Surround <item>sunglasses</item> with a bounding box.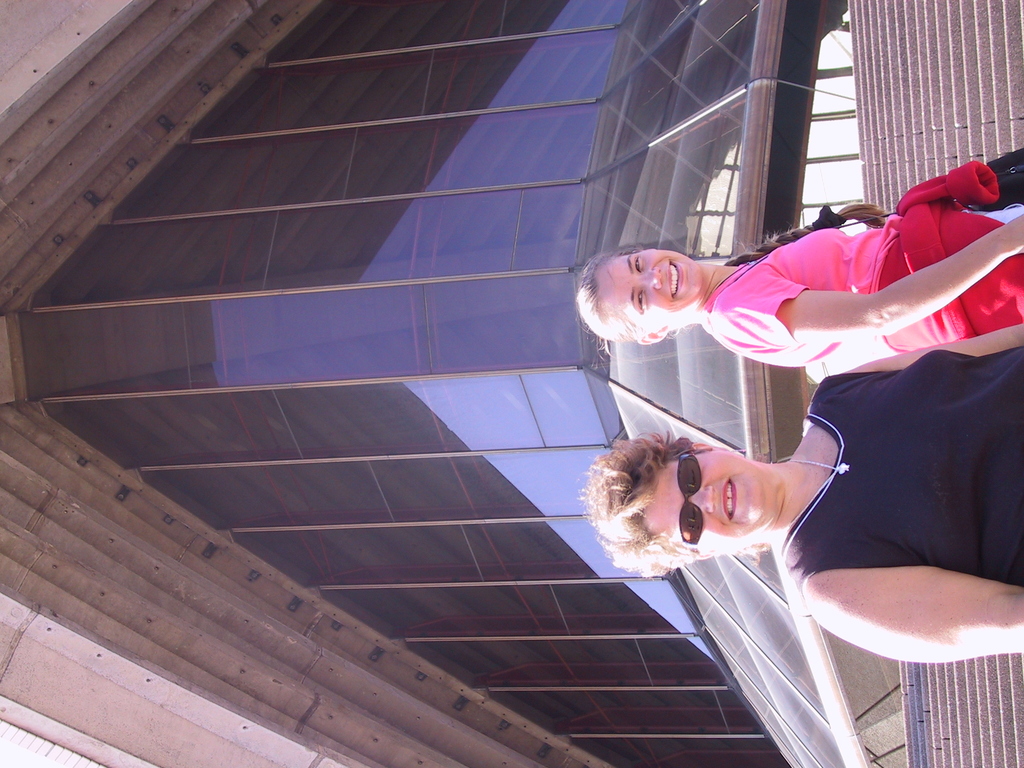
bbox=(681, 450, 704, 547).
